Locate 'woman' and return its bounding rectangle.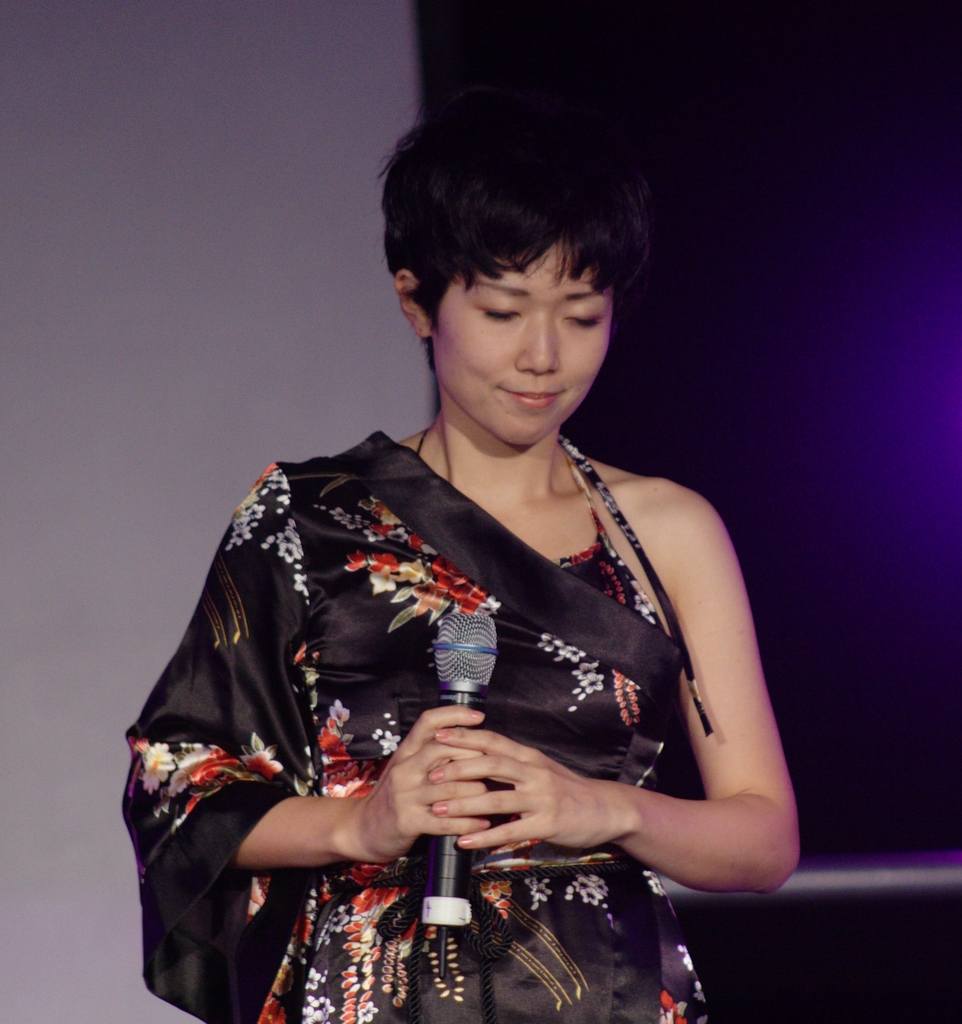
Rect(136, 97, 794, 1023).
